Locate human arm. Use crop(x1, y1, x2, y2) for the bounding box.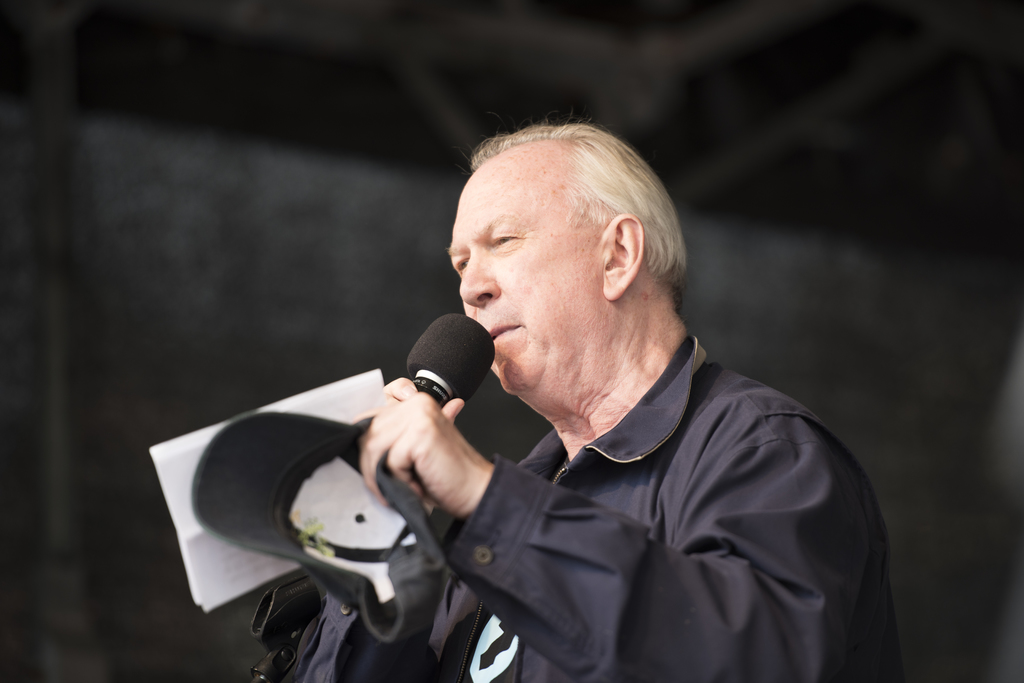
crop(396, 377, 849, 660).
